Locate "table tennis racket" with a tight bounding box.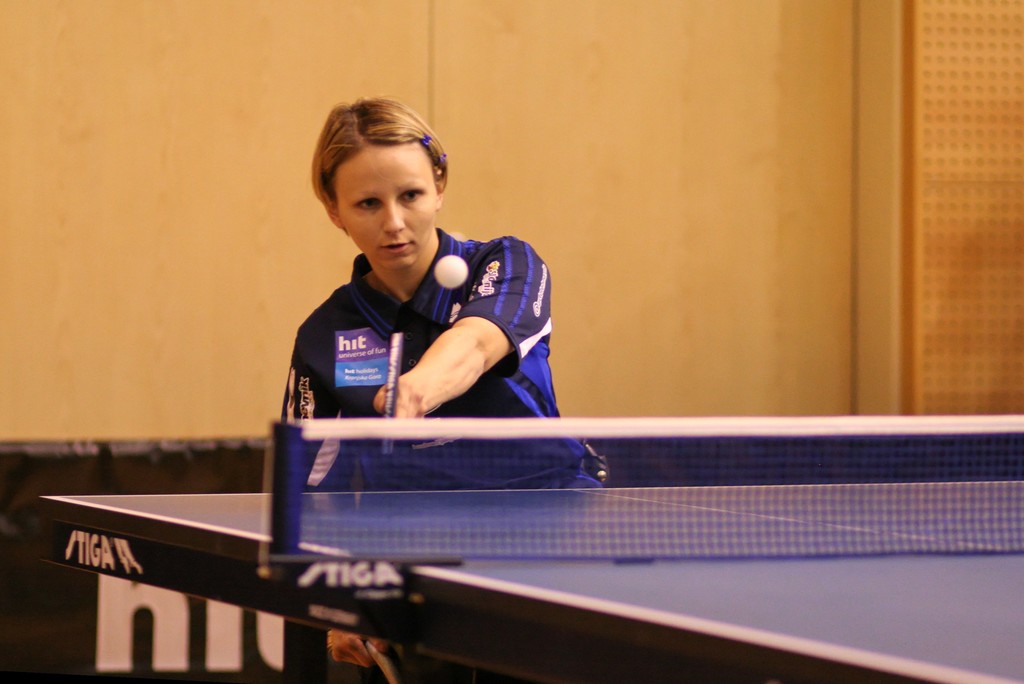
376 335 404 457.
